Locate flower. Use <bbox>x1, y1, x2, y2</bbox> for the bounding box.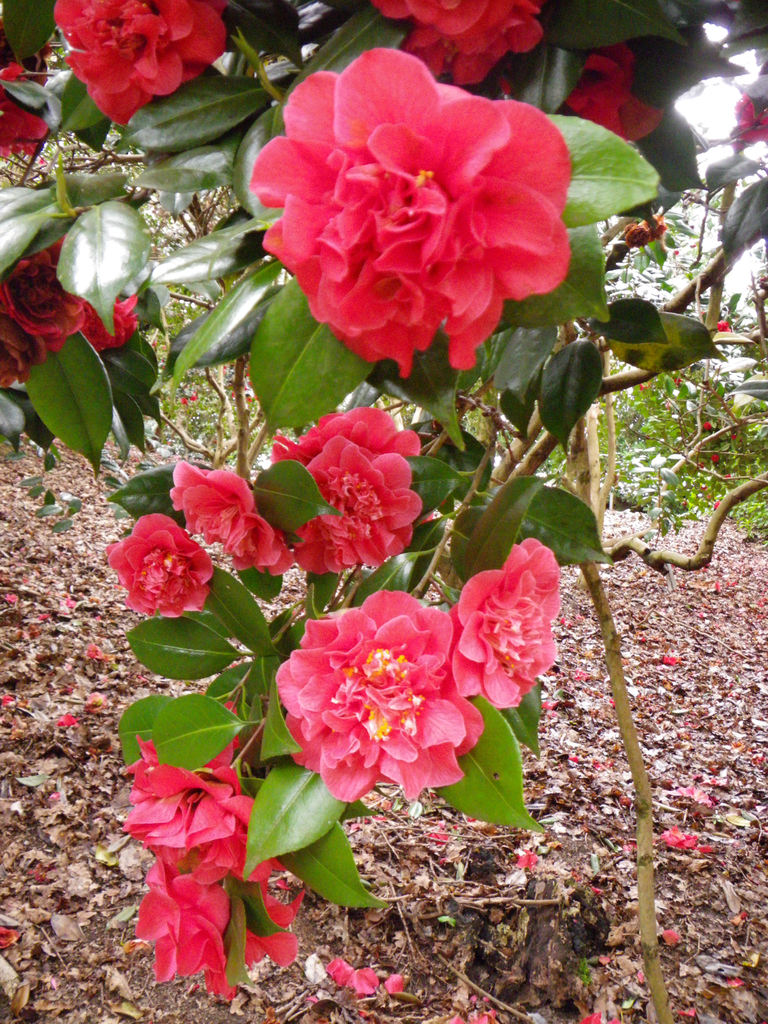
<bbox>106, 510, 212, 617</bbox>.
